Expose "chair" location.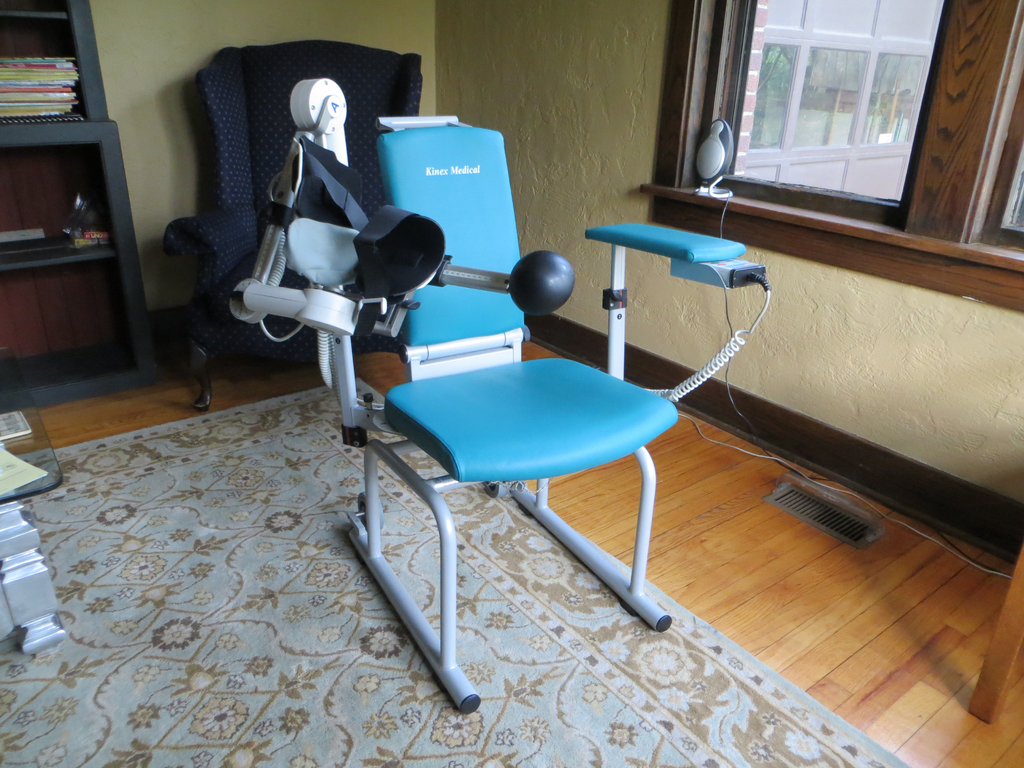
Exposed at [left=241, top=136, right=742, bottom=701].
